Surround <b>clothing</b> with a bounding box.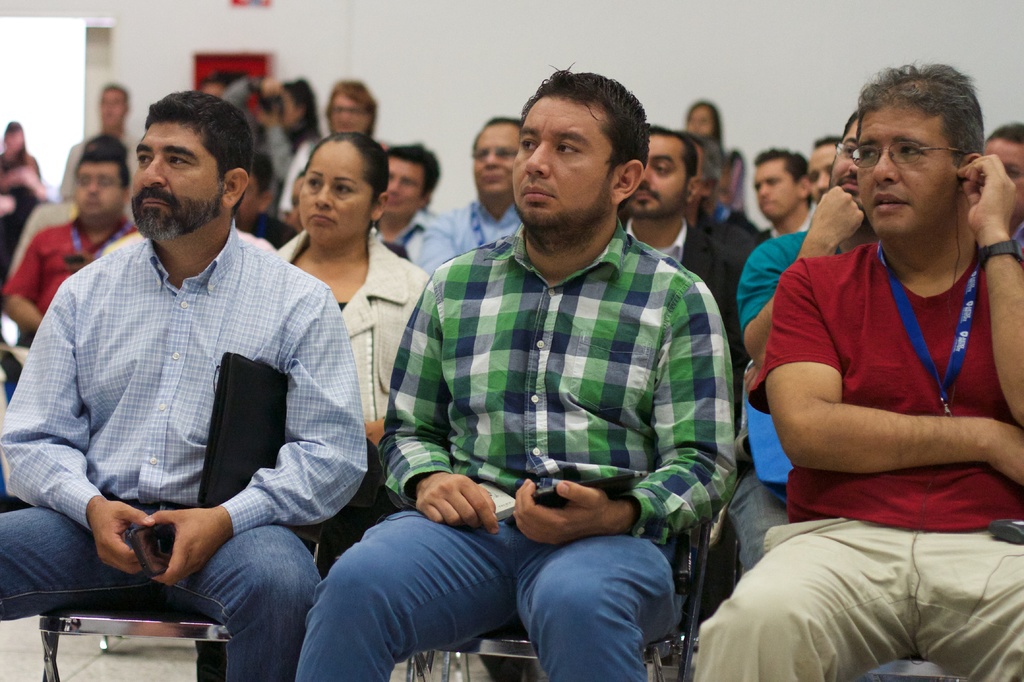
(620,219,737,634).
